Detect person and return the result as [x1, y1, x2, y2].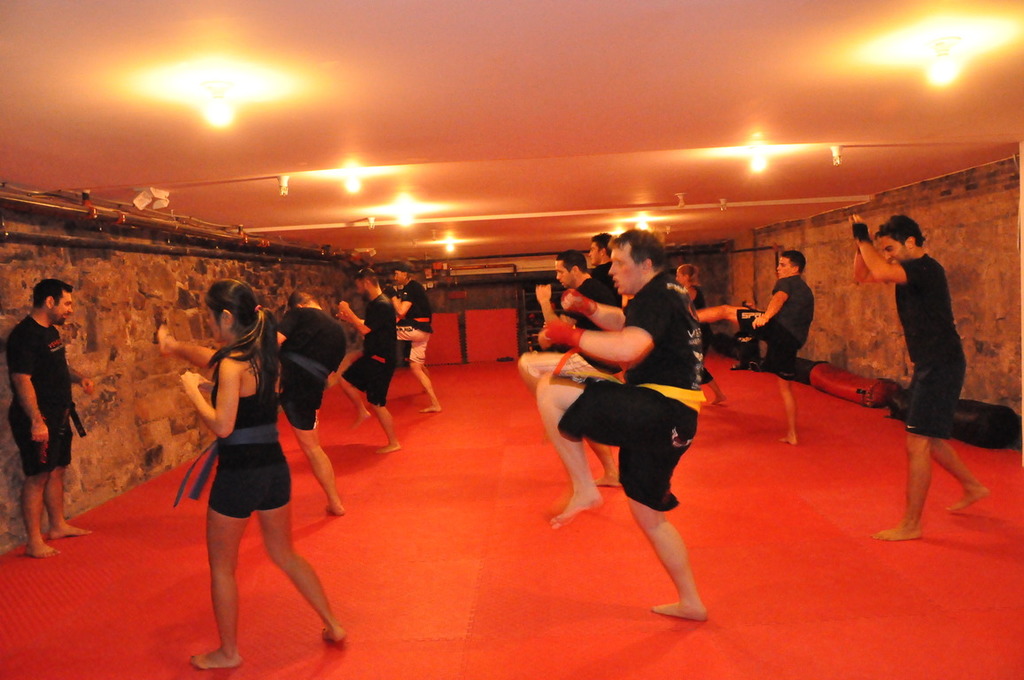
[502, 251, 596, 394].
